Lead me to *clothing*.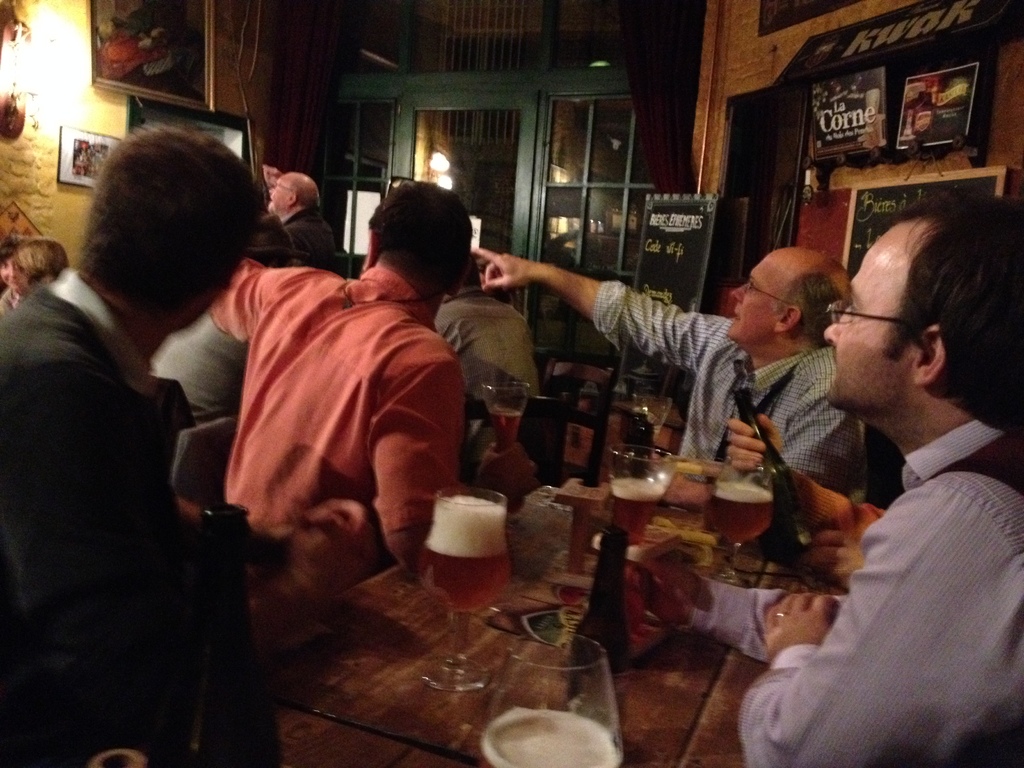
Lead to select_region(8, 182, 289, 742).
